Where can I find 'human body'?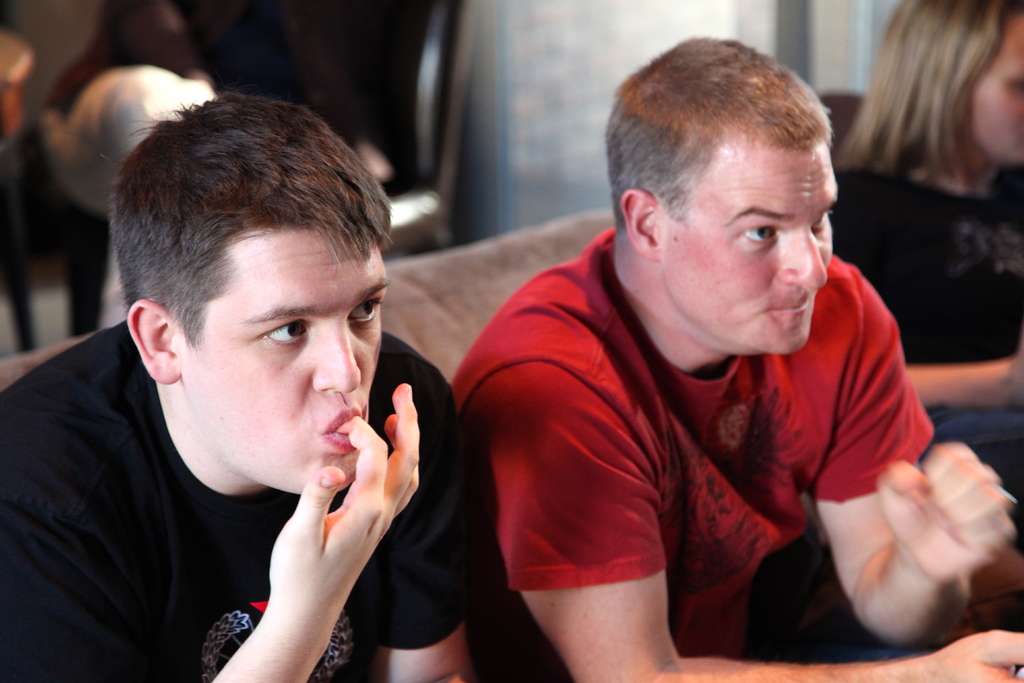
You can find it at Rect(434, 92, 962, 673).
